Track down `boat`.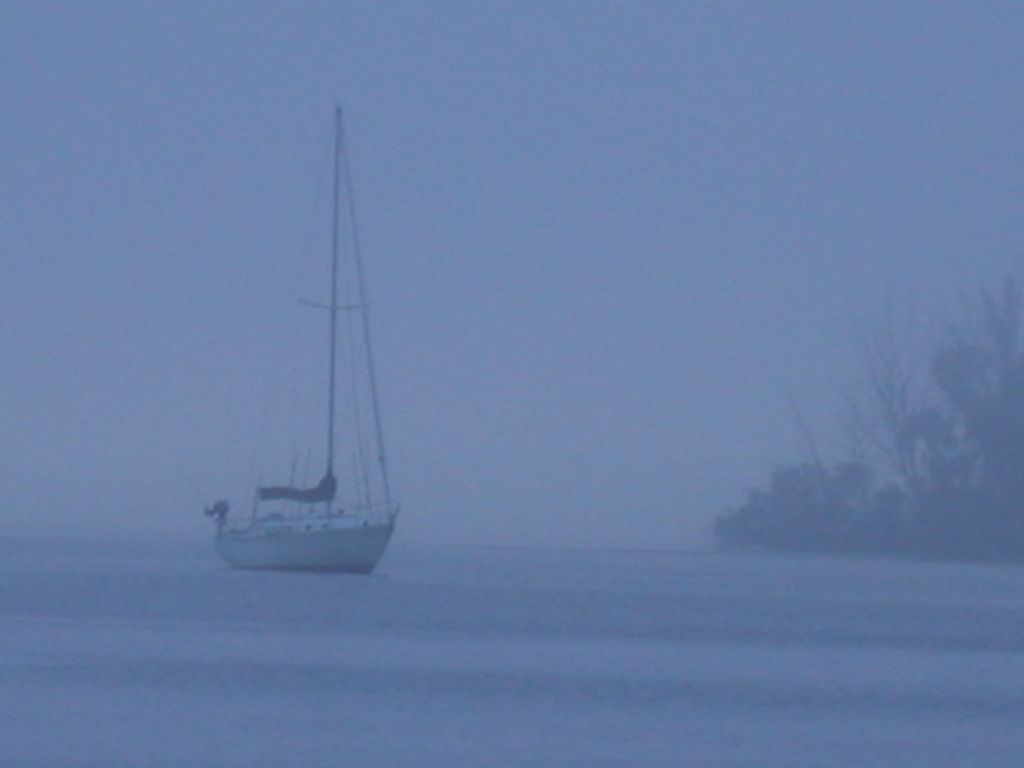
Tracked to <bbox>202, 147, 431, 595</bbox>.
